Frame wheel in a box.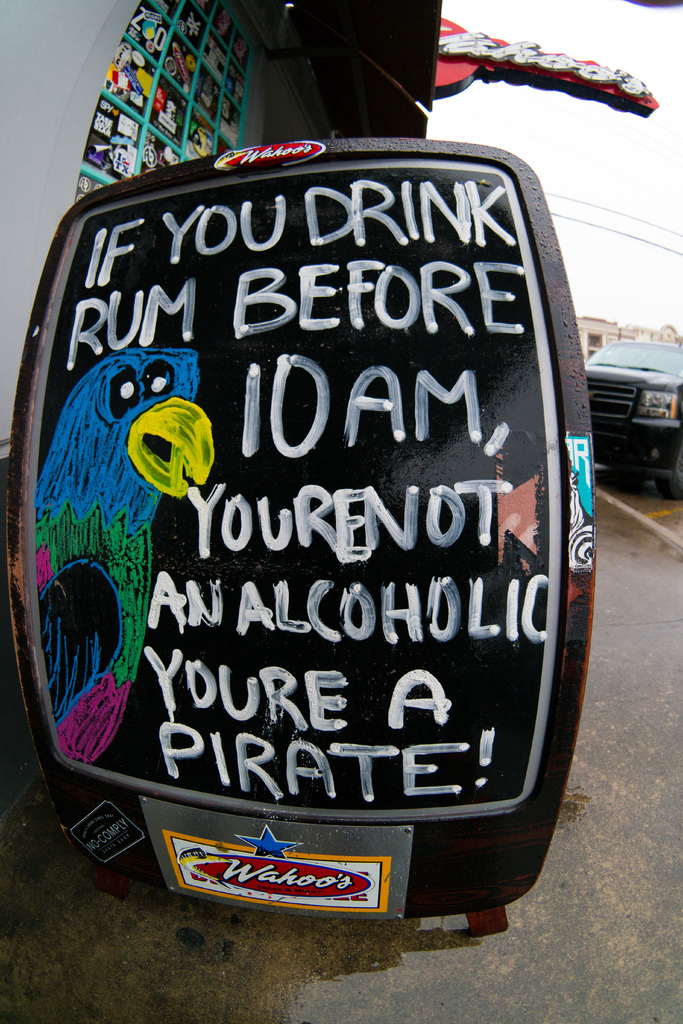
l=657, t=440, r=682, b=500.
